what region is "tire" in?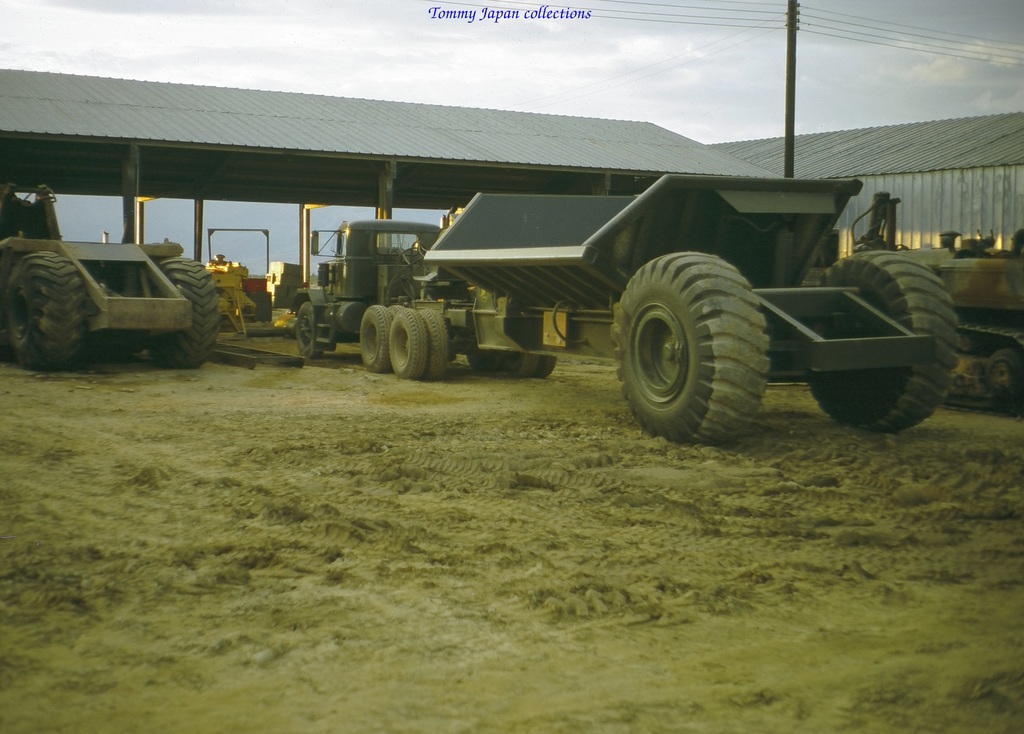
(x1=419, y1=307, x2=447, y2=382).
